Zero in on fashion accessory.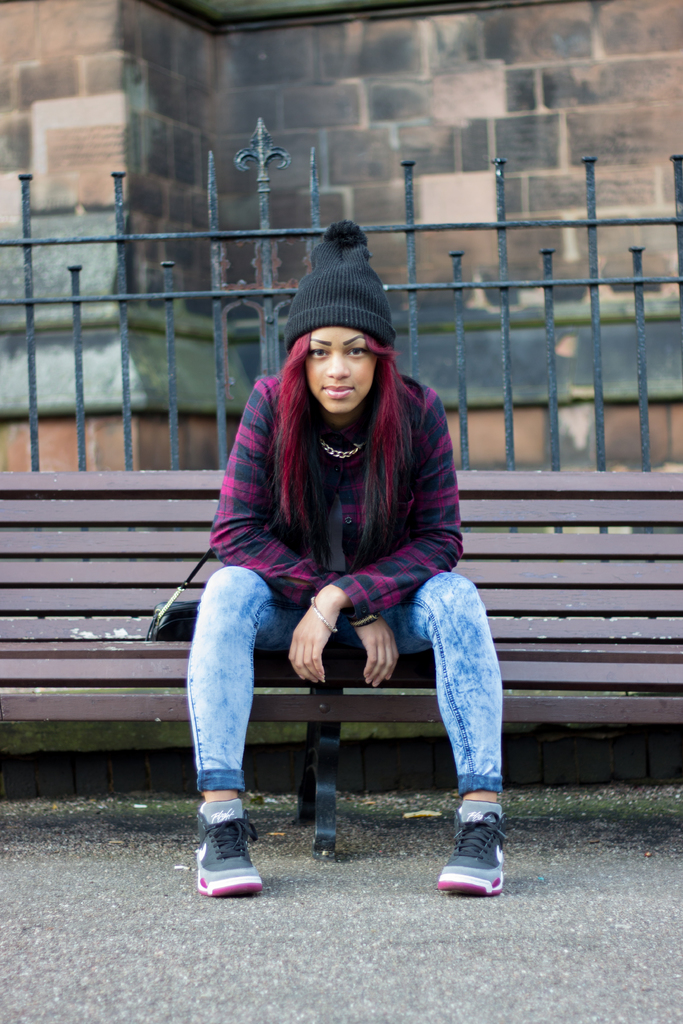
Zeroed in: crop(315, 435, 363, 458).
